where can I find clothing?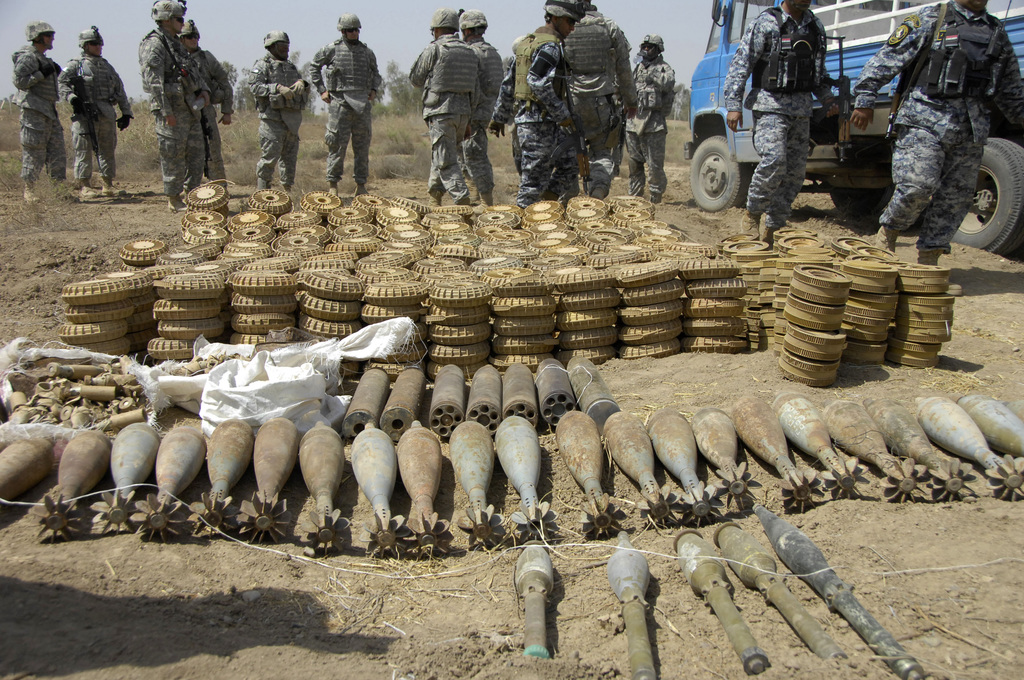
You can find it at box(454, 40, 506, 193).
